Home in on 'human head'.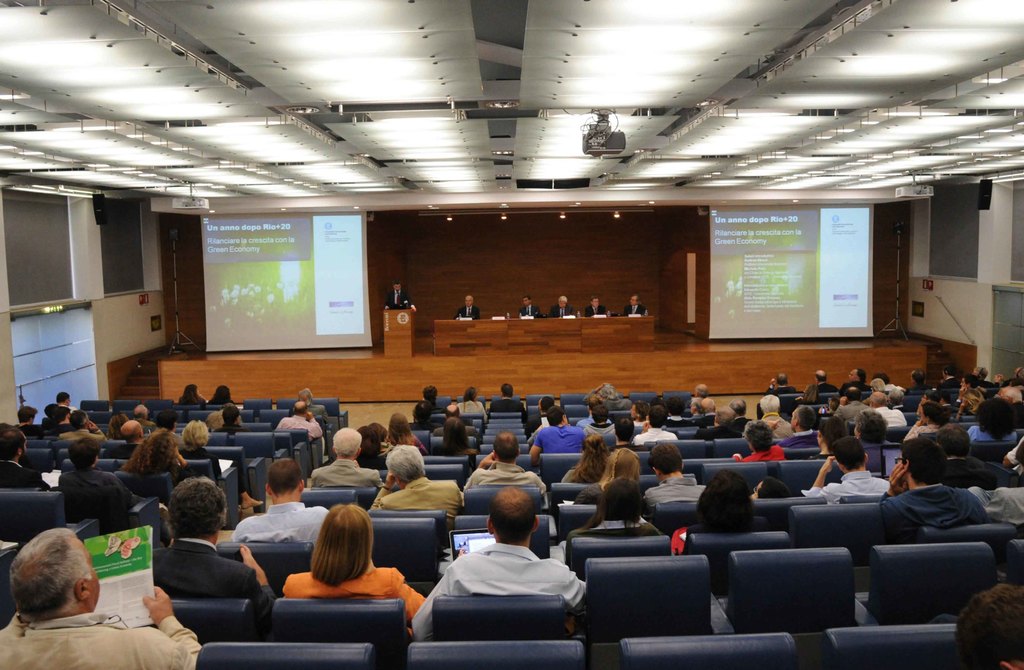
Homed in at <region>1013, 367, 1023, 376</region>.
